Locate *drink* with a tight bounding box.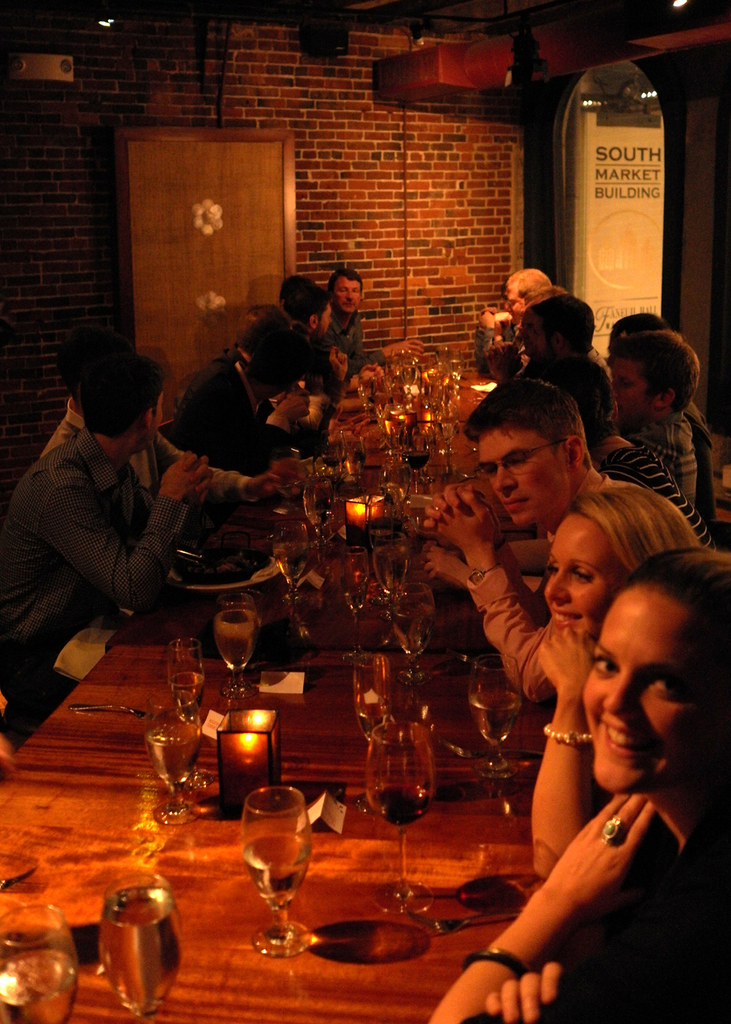
<box>370,787,426,818</box>.
